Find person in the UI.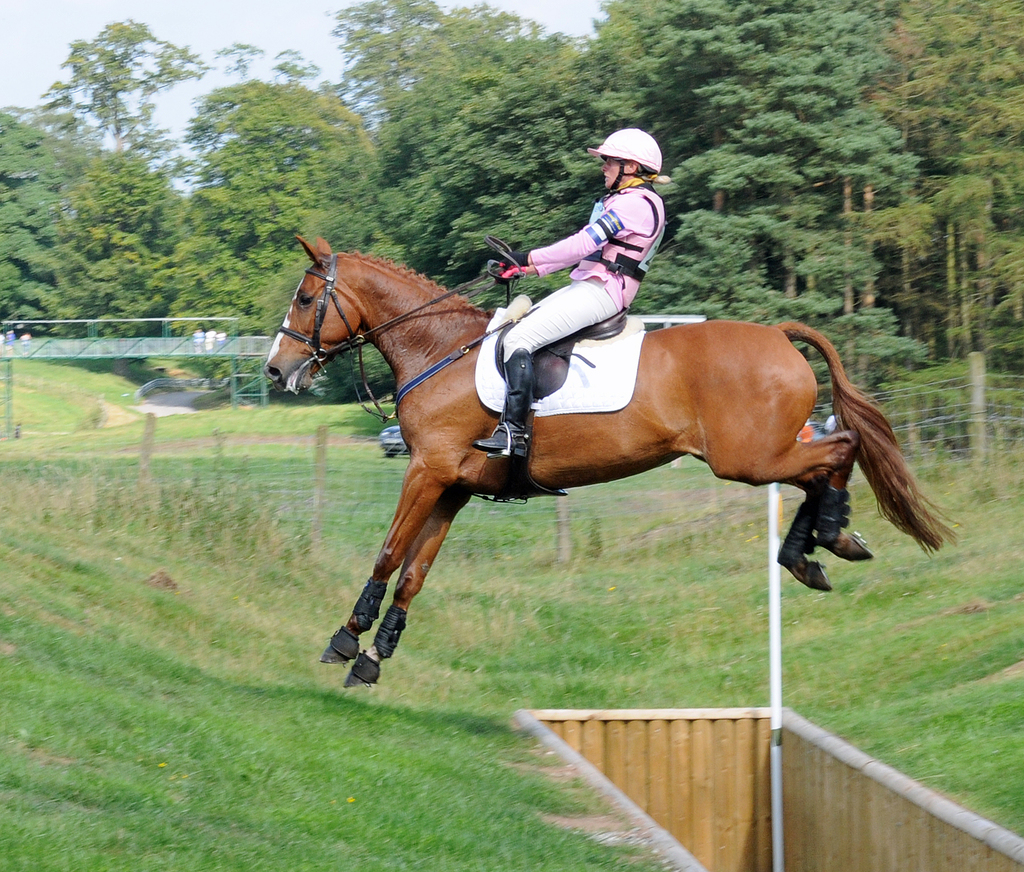
UI element at (left=499, top=139, right=673, bottom=365).
